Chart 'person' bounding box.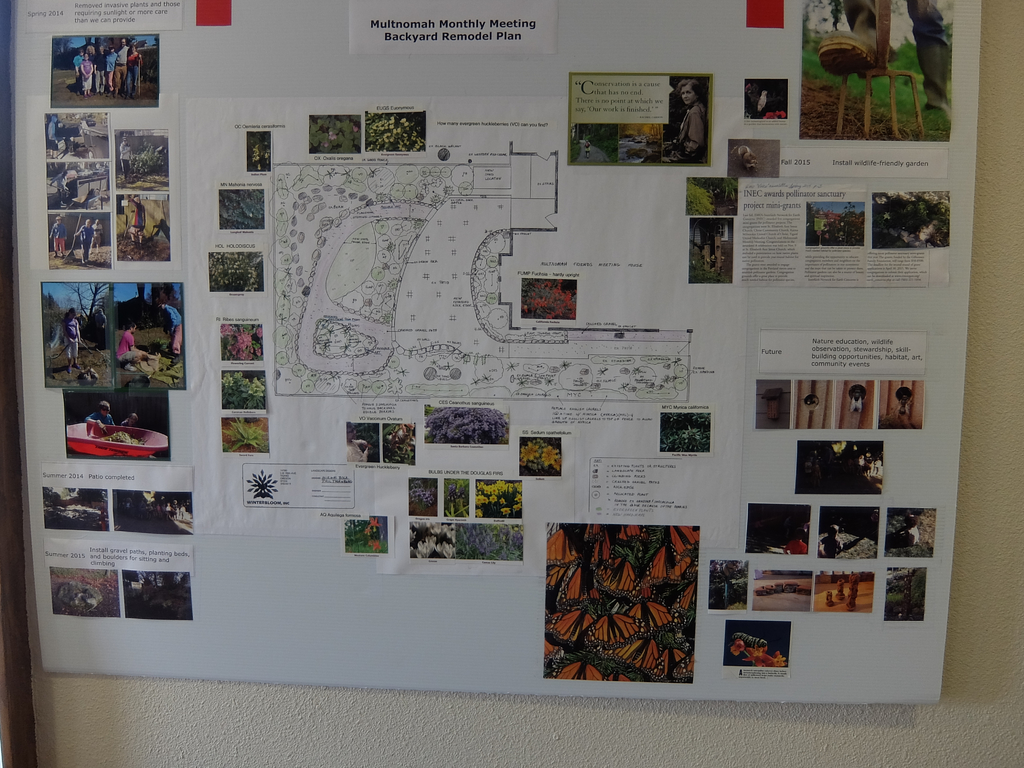
Charted: {"x1": 664, "y1": 79, "x2": 707, "y2": 166}.
